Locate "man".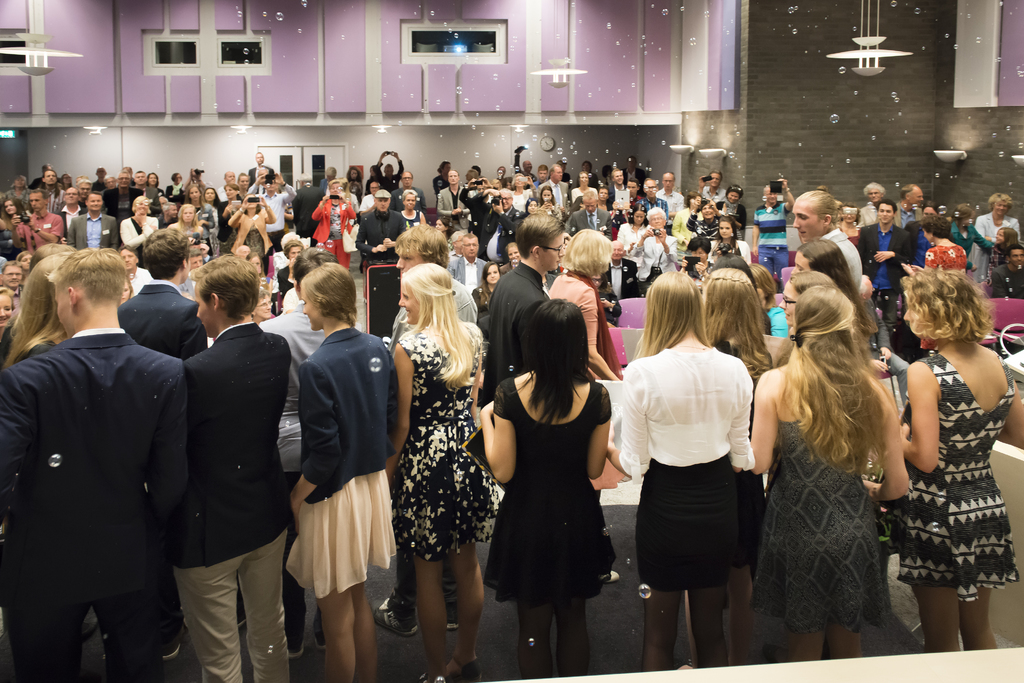
Bounding box: [57,183,79,230].
